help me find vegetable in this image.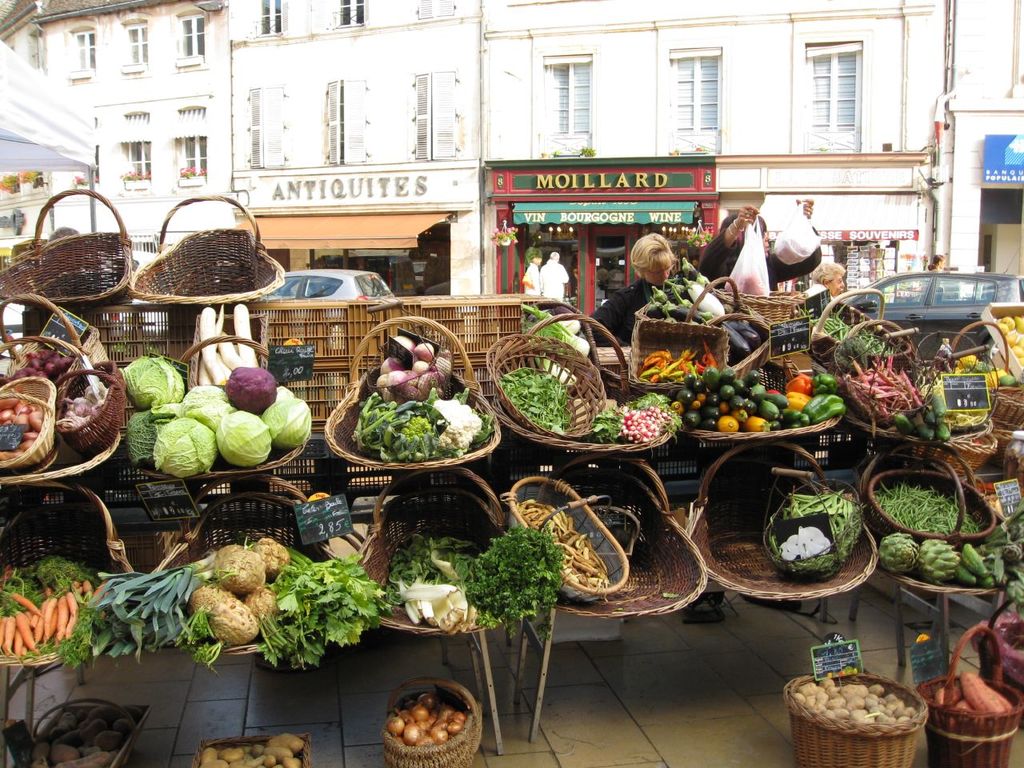
Found it: <region>880, 534, 918, 574</region>.
